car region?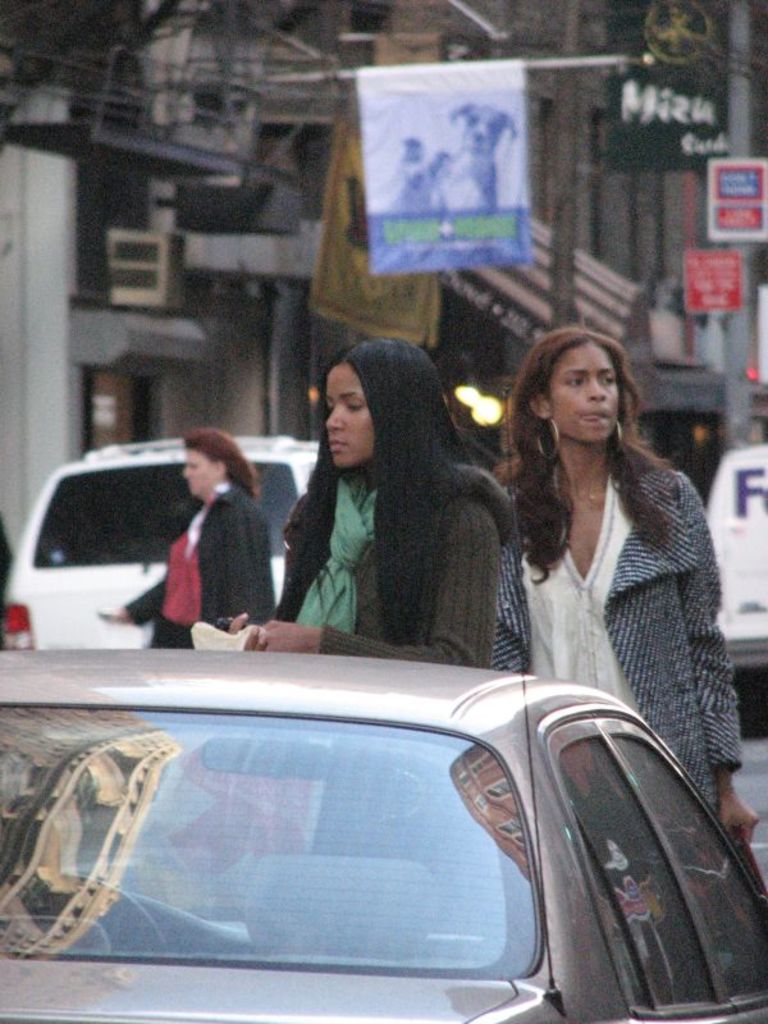
bbox=(0, 388, 767, 1023)
